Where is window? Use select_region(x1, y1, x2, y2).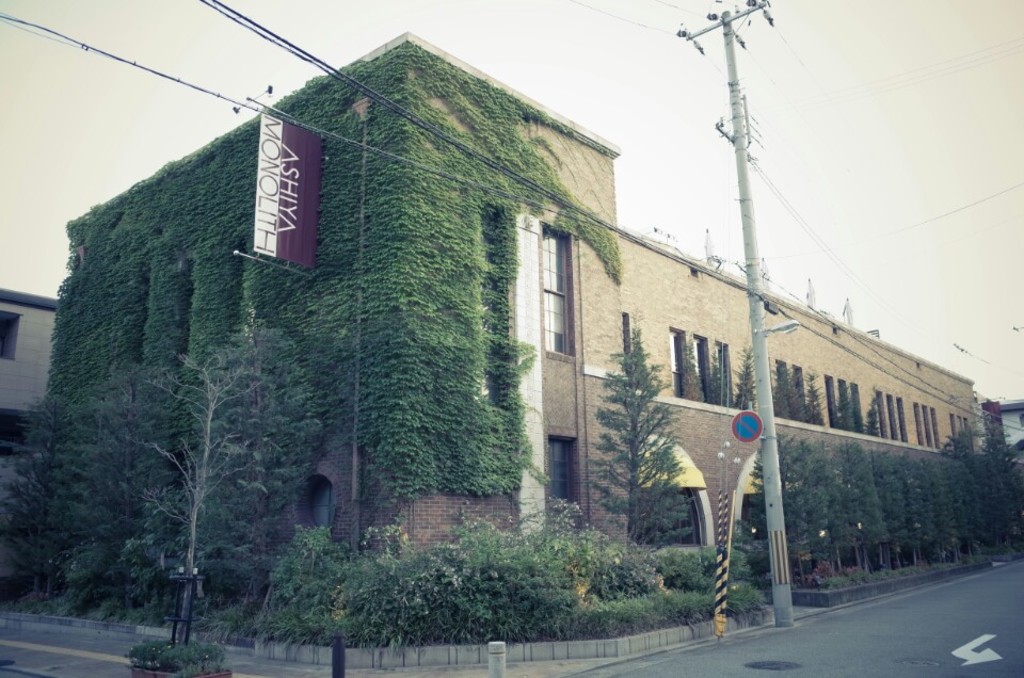
select_region(870, 390, 907, 442).
